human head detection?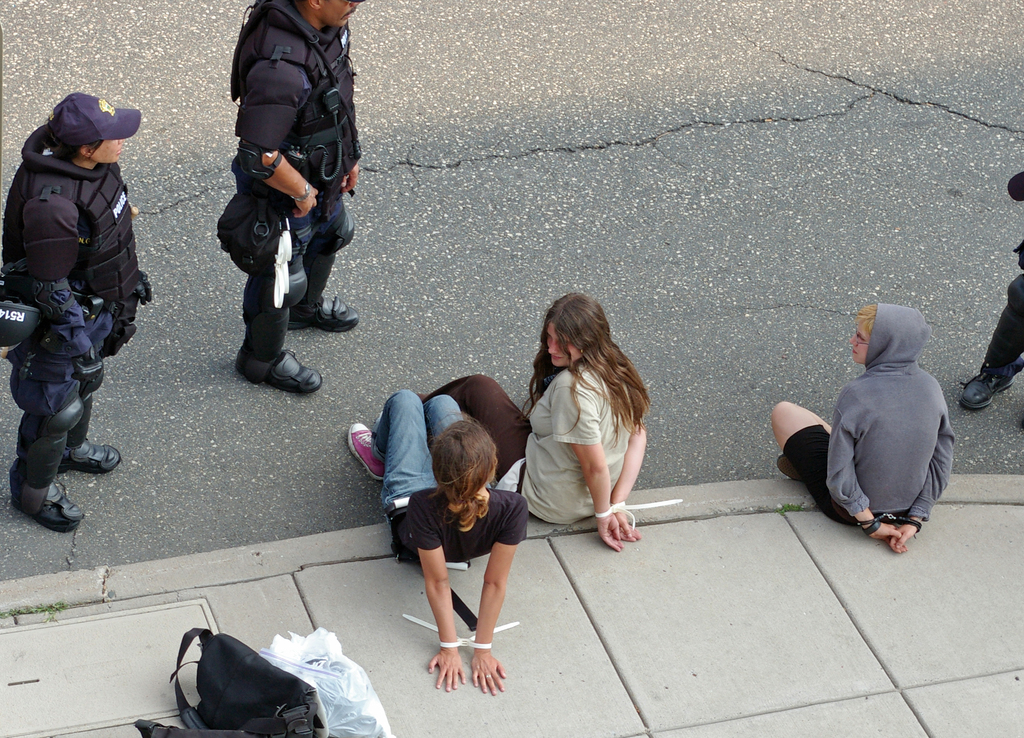
box=[302, 0, 364, 29]
